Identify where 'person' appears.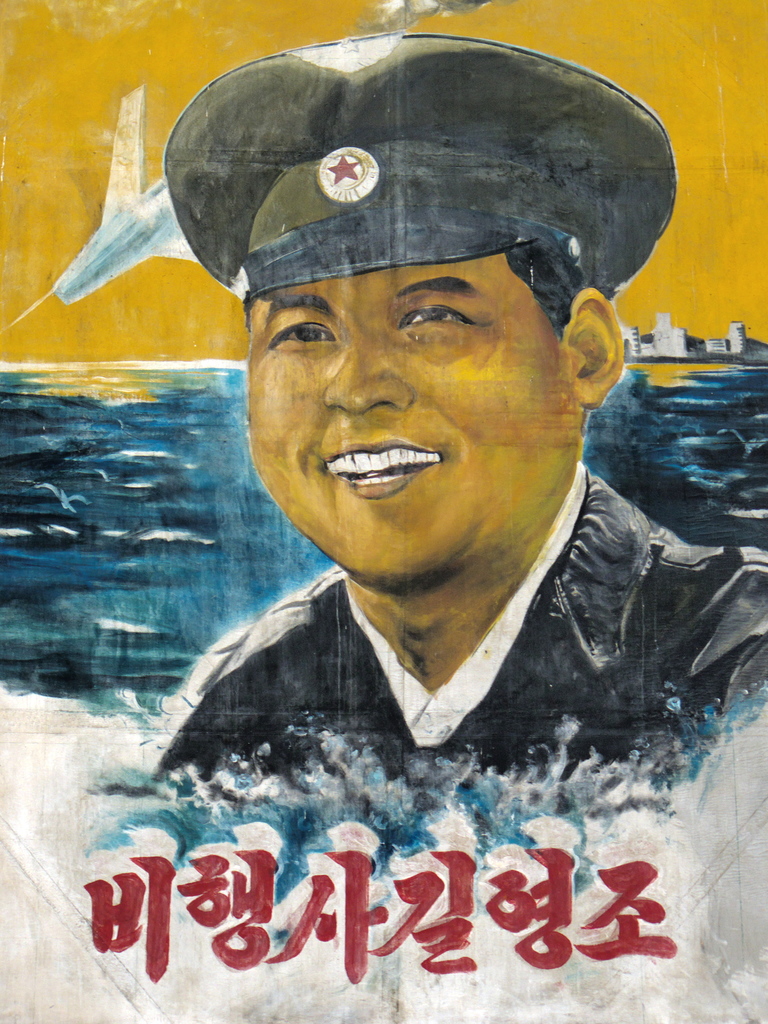
Appears at <box>127,26,767,801</box>.
